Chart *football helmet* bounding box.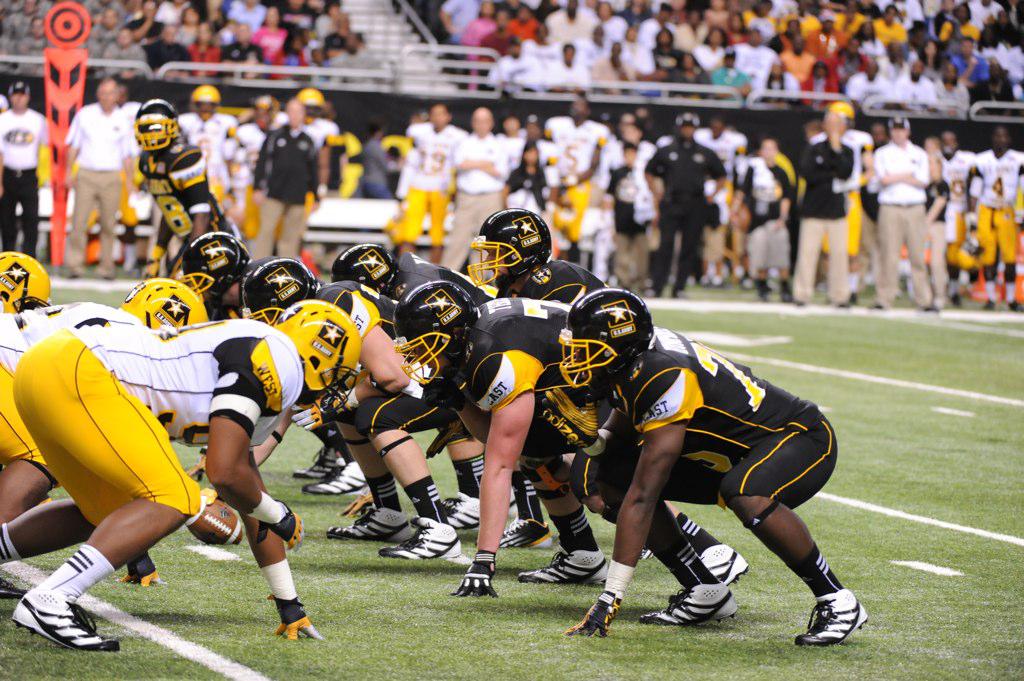
Charted: detection(276, 300, 359, 413).
